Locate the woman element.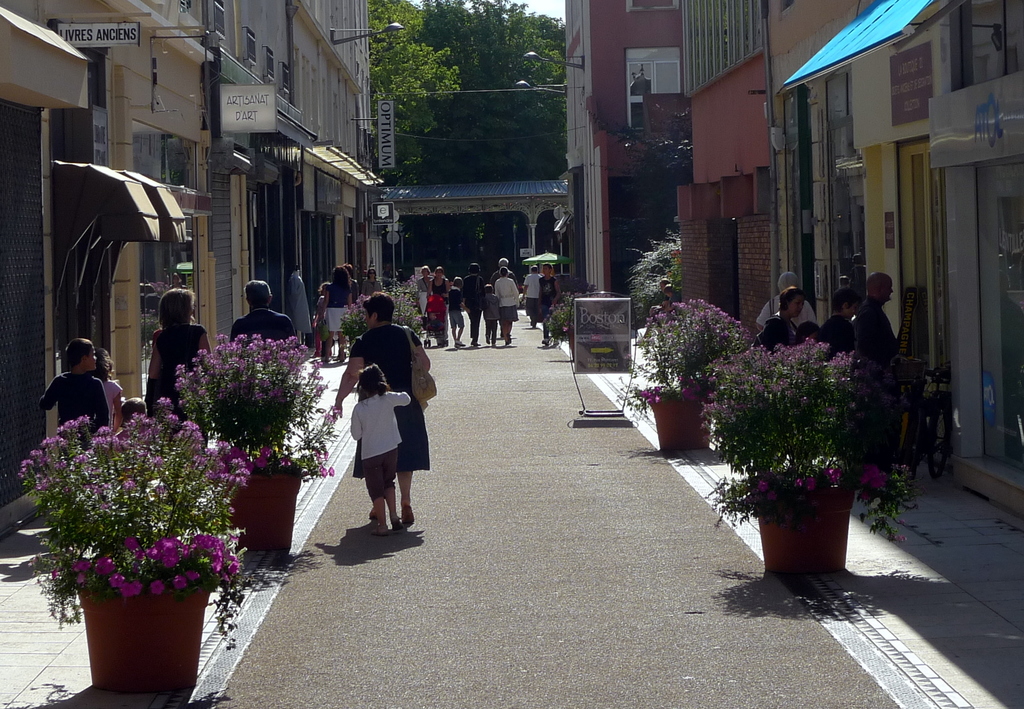
Element bbox: 756, 287, 808, 353.
